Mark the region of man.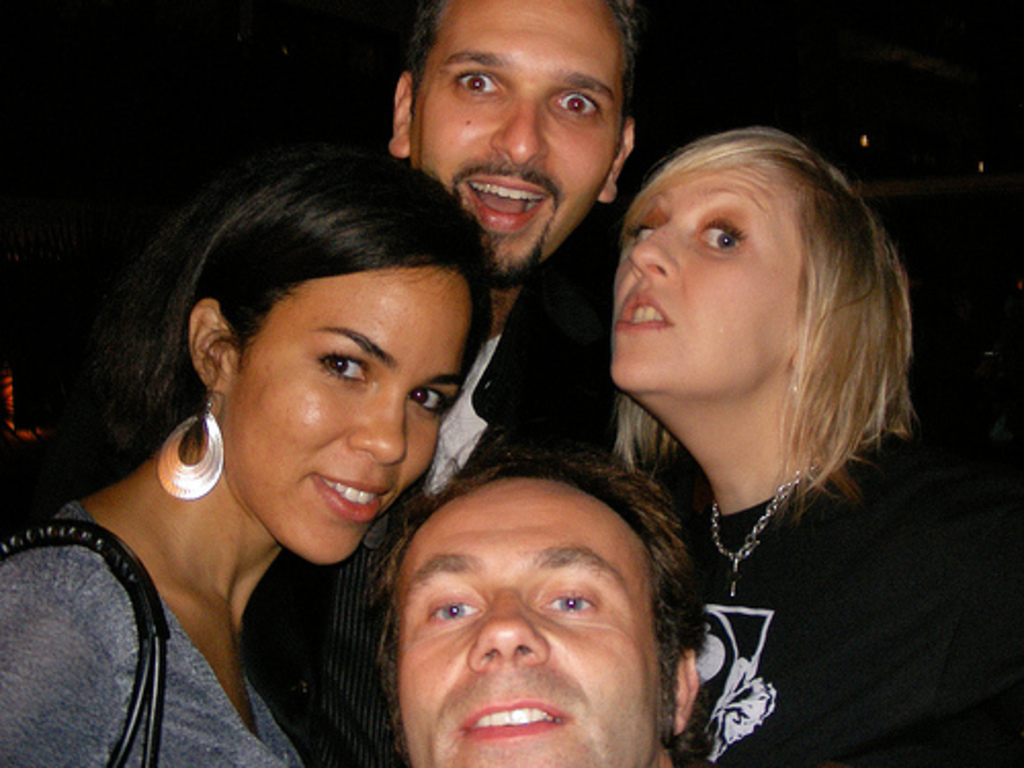
Region: (248,0,741,766).
